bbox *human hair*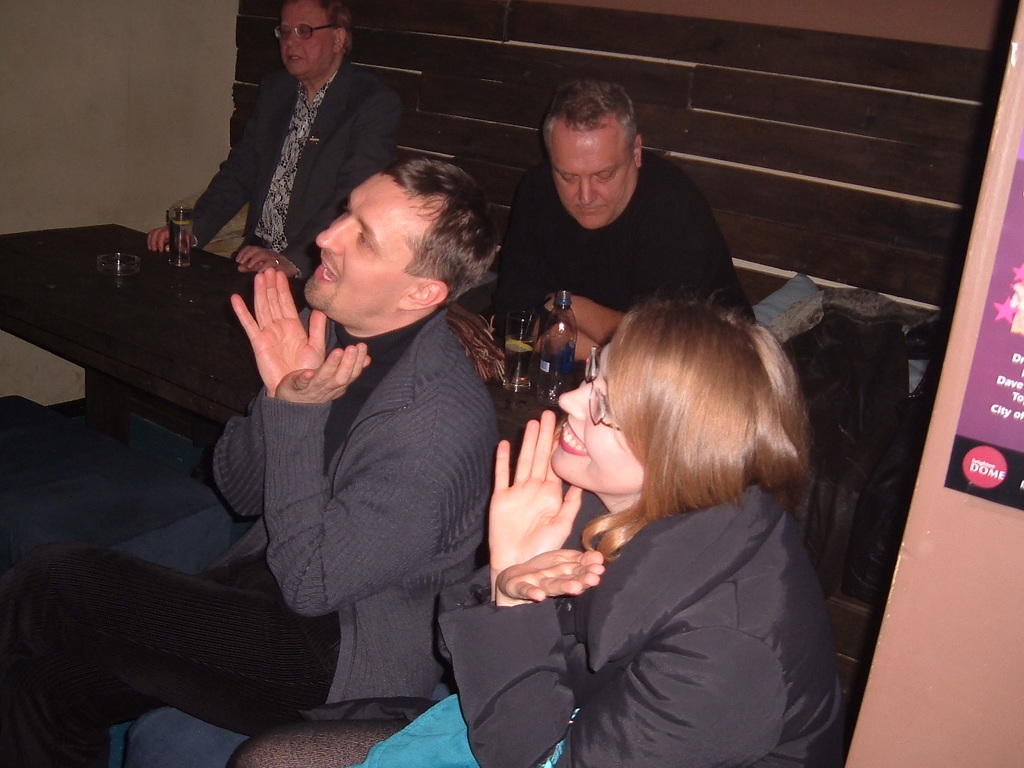
[x1=378, y1=156, x2=498, y2=309]
